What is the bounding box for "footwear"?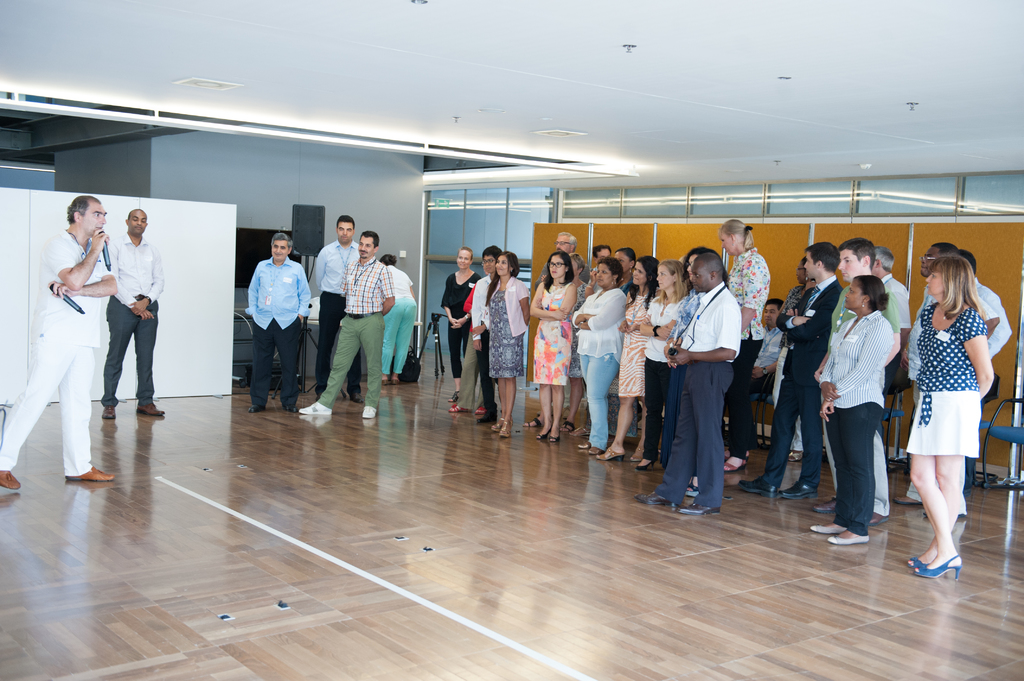
bbox(721, 456, 751, 477).
